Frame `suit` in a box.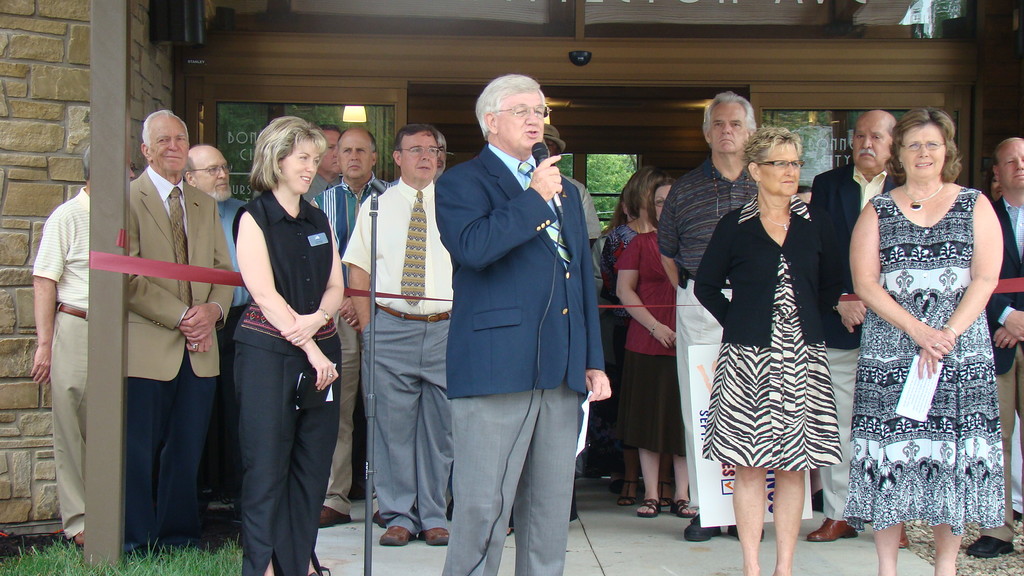
(x1=125, y1=167, x2=237, y2=548).
